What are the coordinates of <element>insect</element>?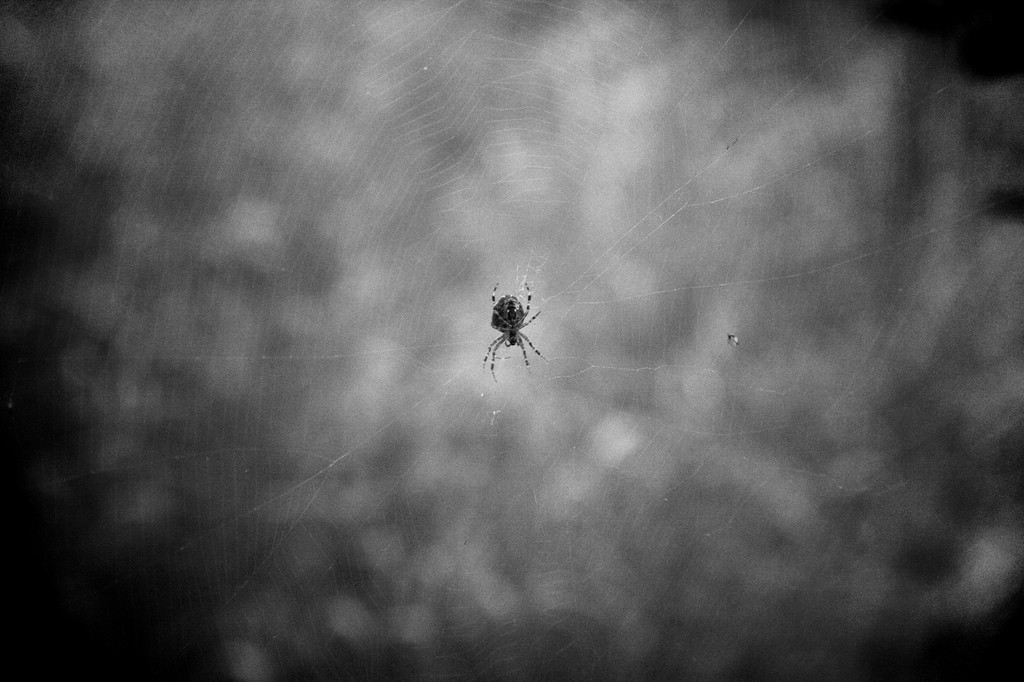
select_region(477, 277, 552, 380).
